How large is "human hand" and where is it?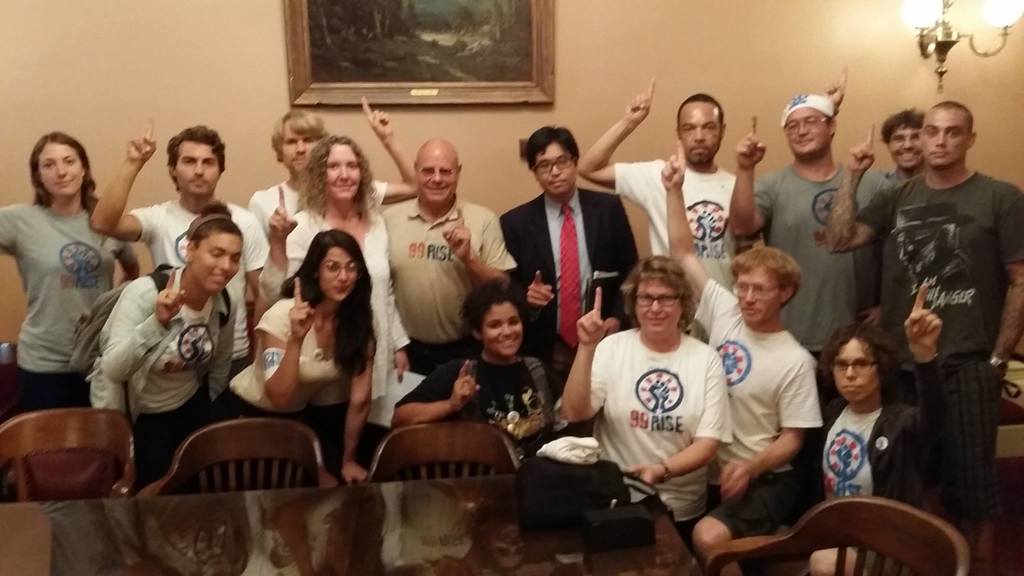
Bounding box: [360,97,396,141].
